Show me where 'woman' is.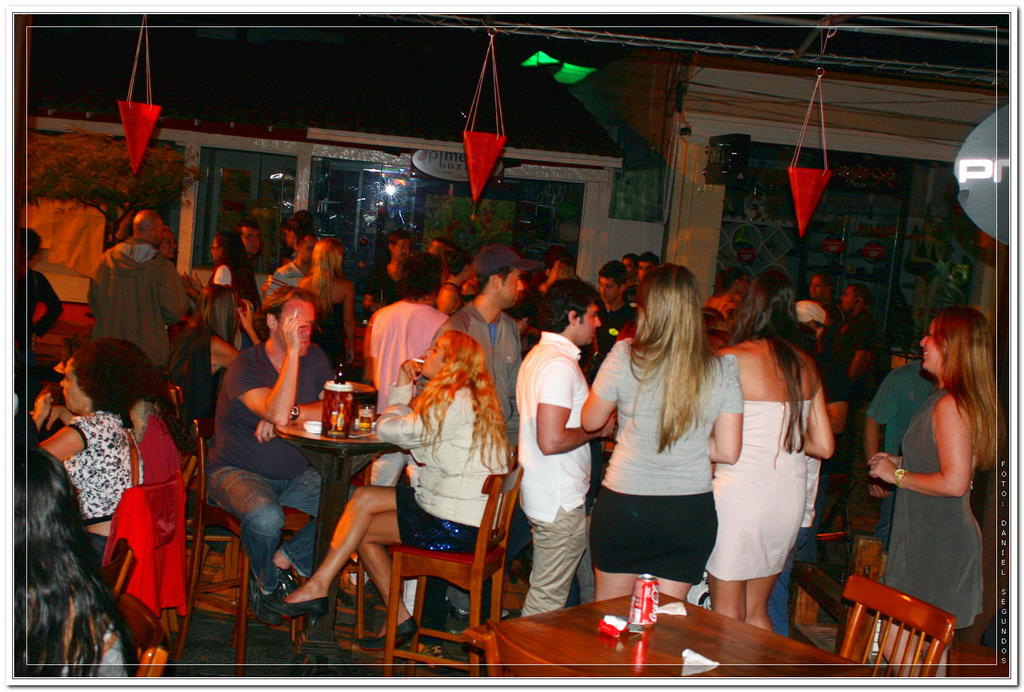
'woman' is at (163,282,260,437).
